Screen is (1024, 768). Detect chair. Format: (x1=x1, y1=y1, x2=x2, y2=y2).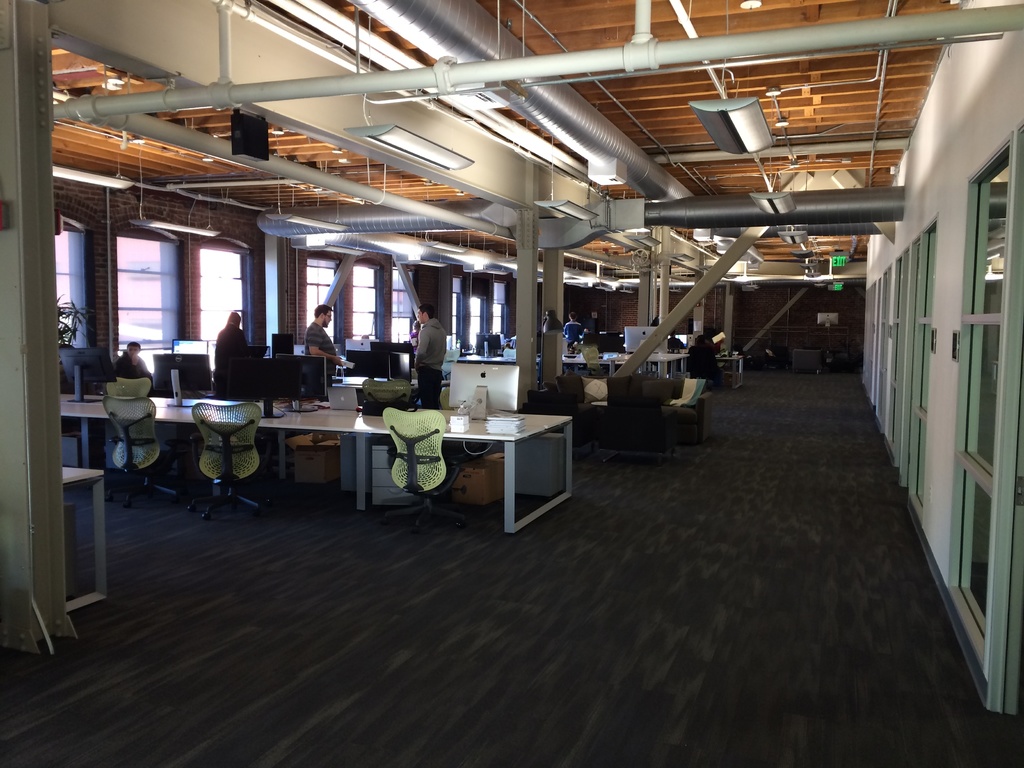
(x1=369, y1=405, x2=440, y2=519).
